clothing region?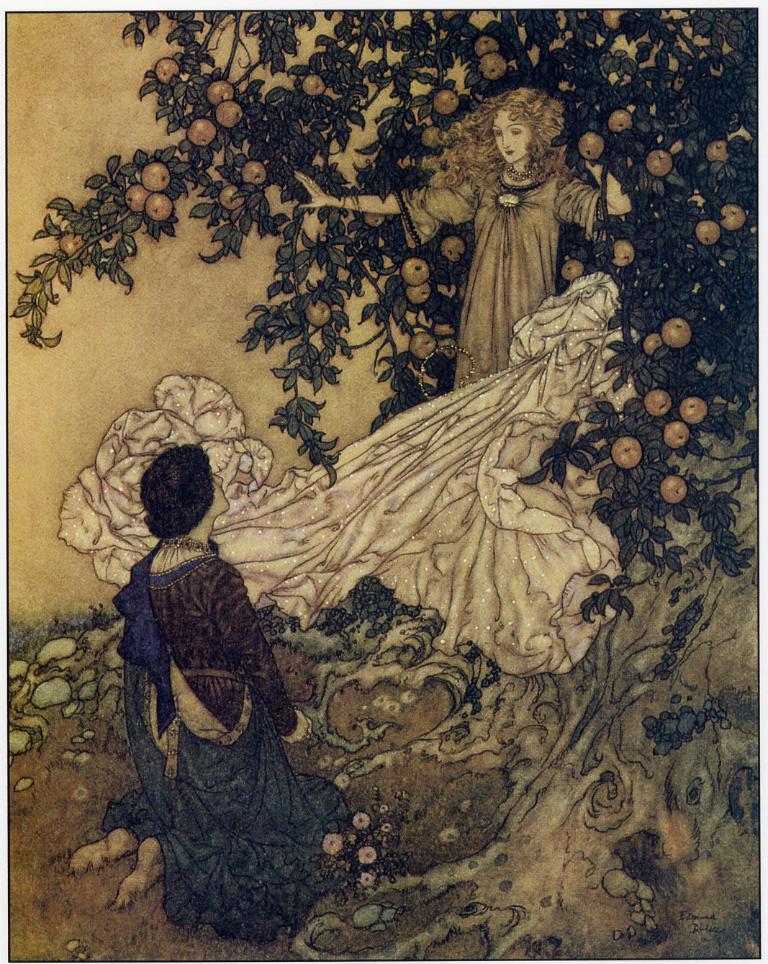
<box>112,474,337,944</box>
